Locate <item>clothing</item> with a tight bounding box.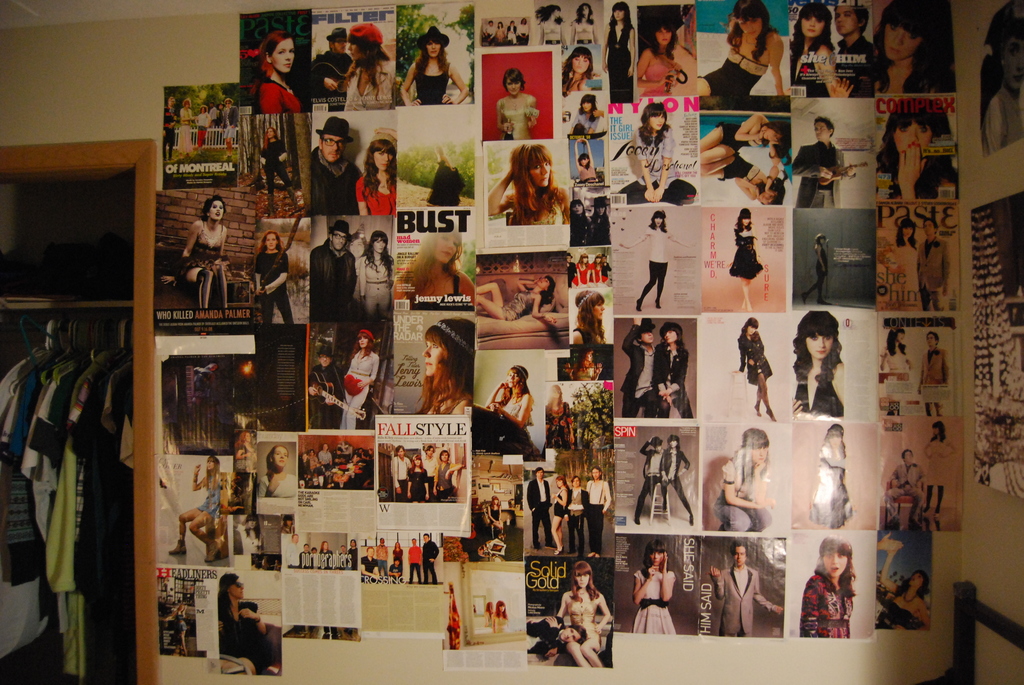
(346,61,395,111).
